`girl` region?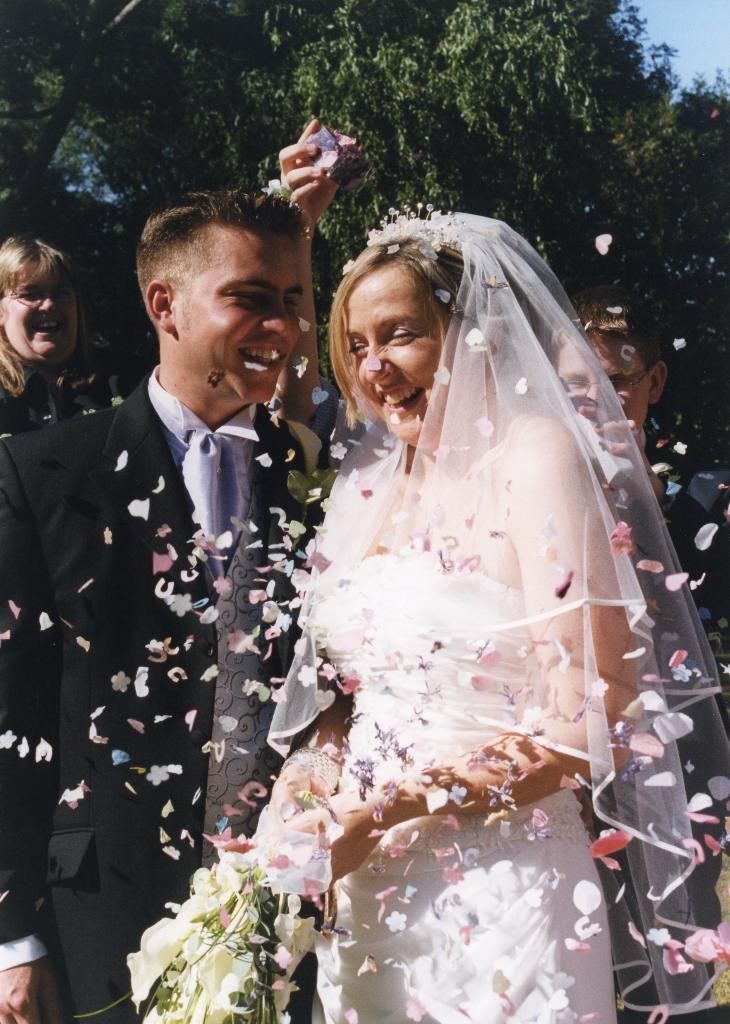
(229, 196, 689, 1023)
